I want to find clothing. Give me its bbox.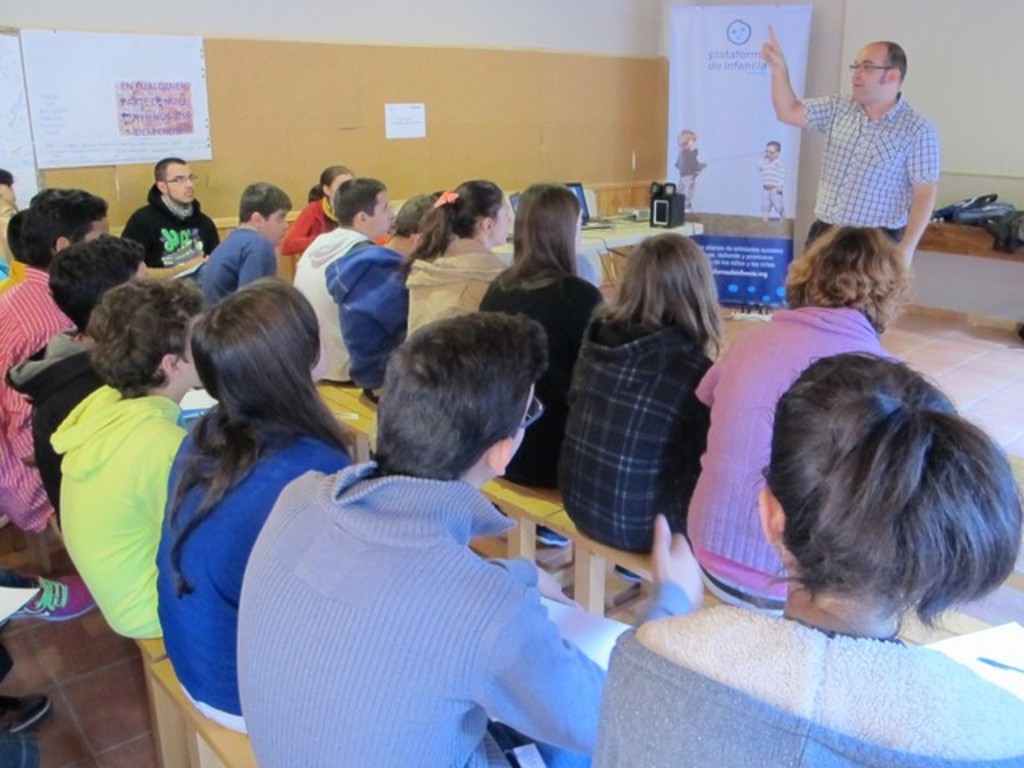
(left=51, top=389, right=213, bottom=650).
